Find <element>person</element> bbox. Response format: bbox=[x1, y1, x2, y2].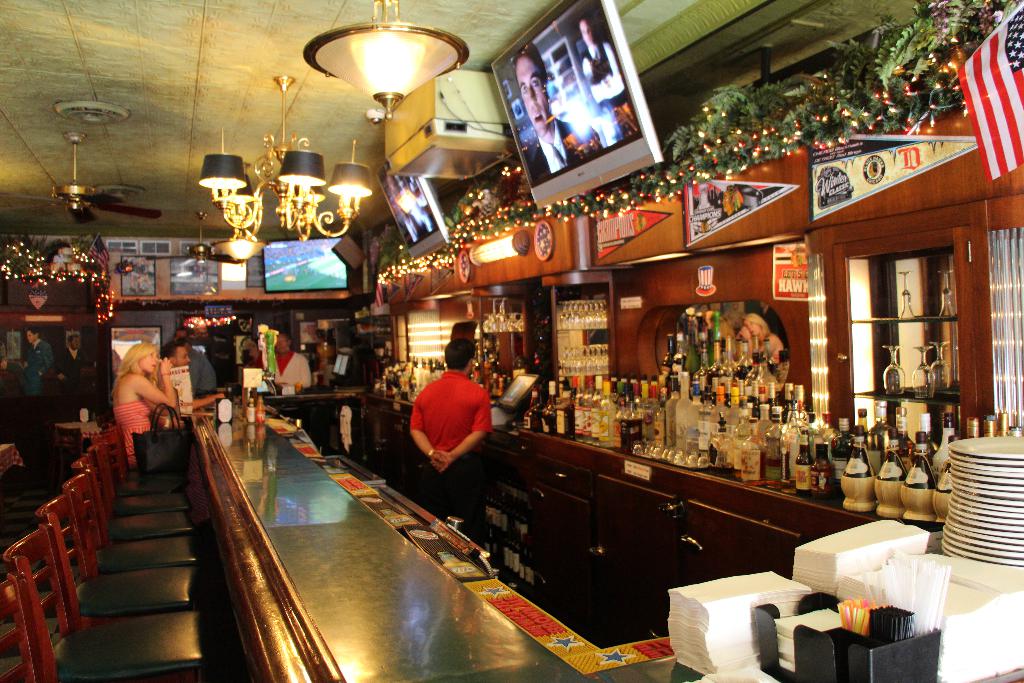
bbox=[404, 349, 496, 497].
